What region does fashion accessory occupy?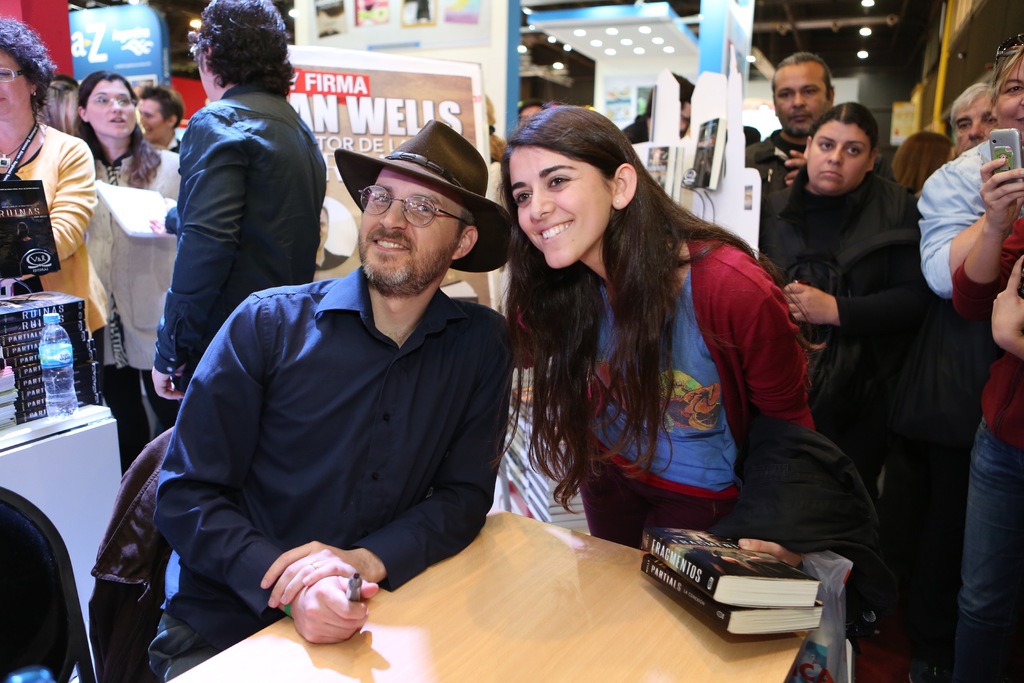
crop(281, 599, 294, 618).
